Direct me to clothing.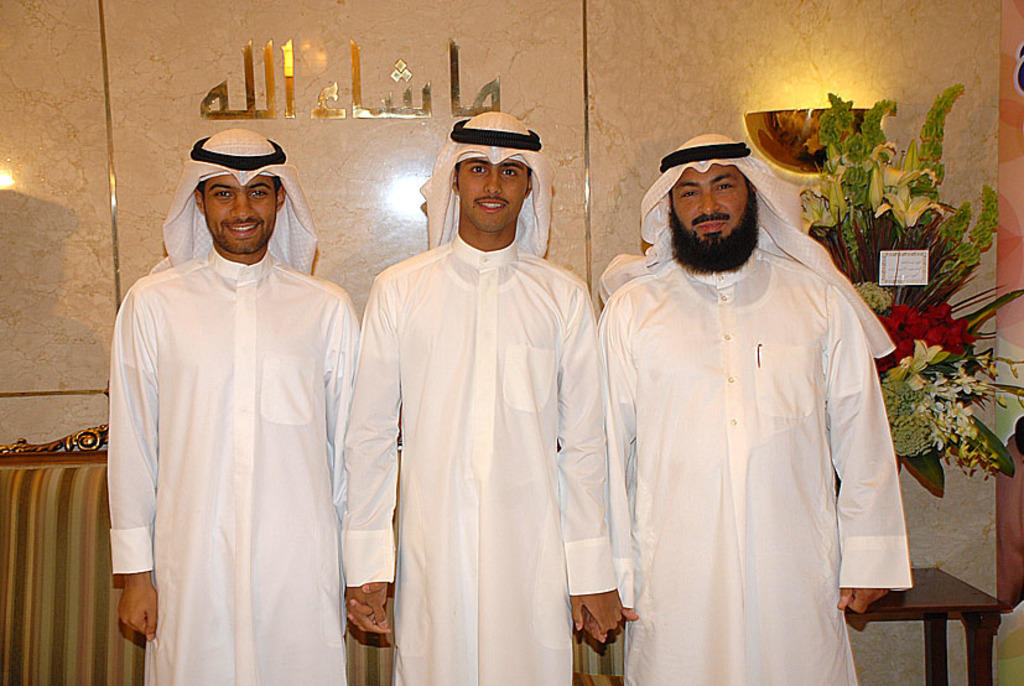
Direction: (594, 259, 921, 685).
